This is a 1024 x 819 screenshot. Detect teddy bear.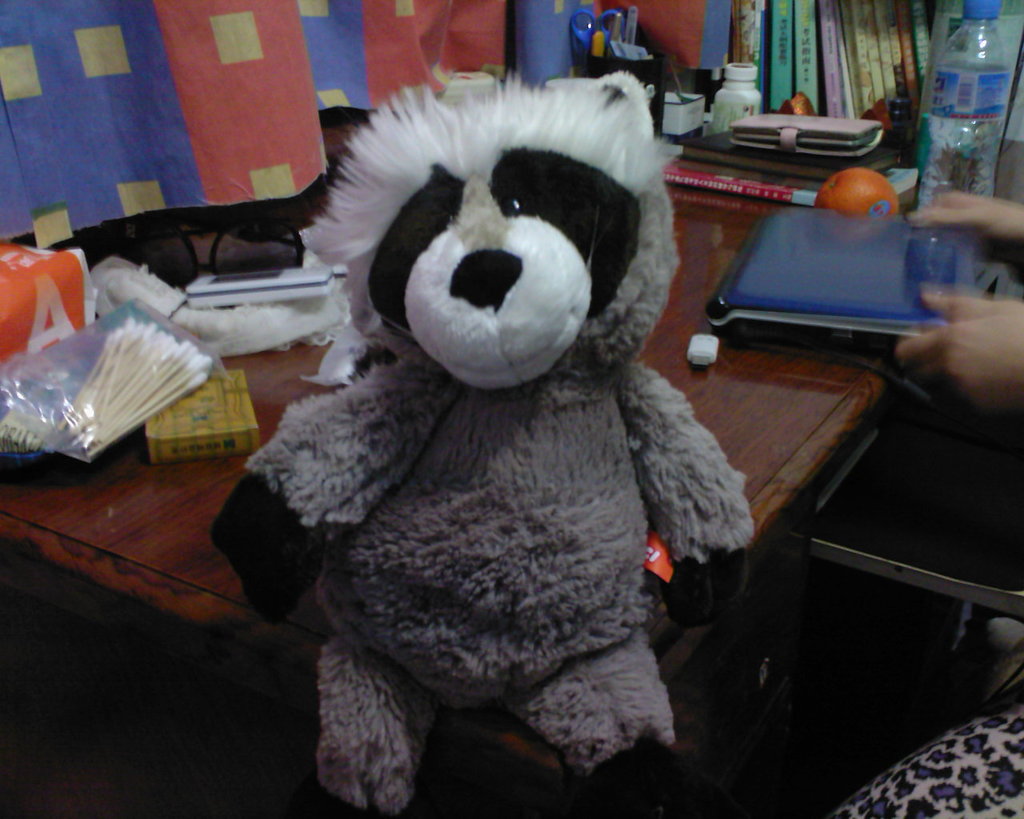
(x1=211, y1=68, x2=758, y2=818).
